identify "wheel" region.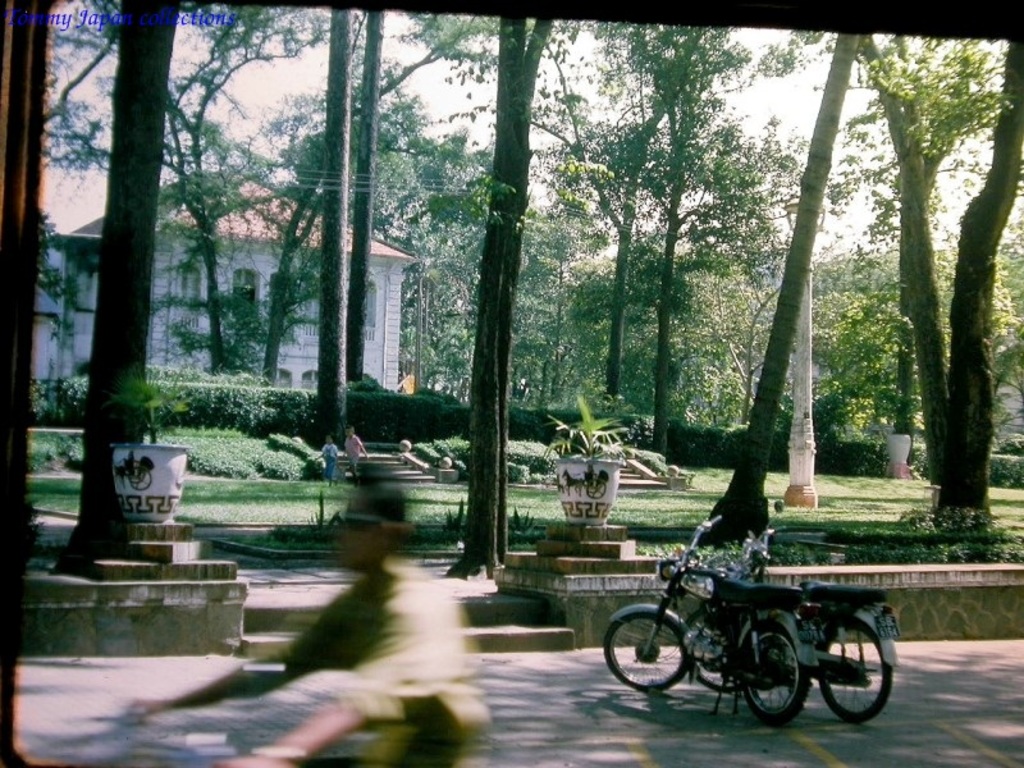
Region: box(819, 608, 899, 724).
